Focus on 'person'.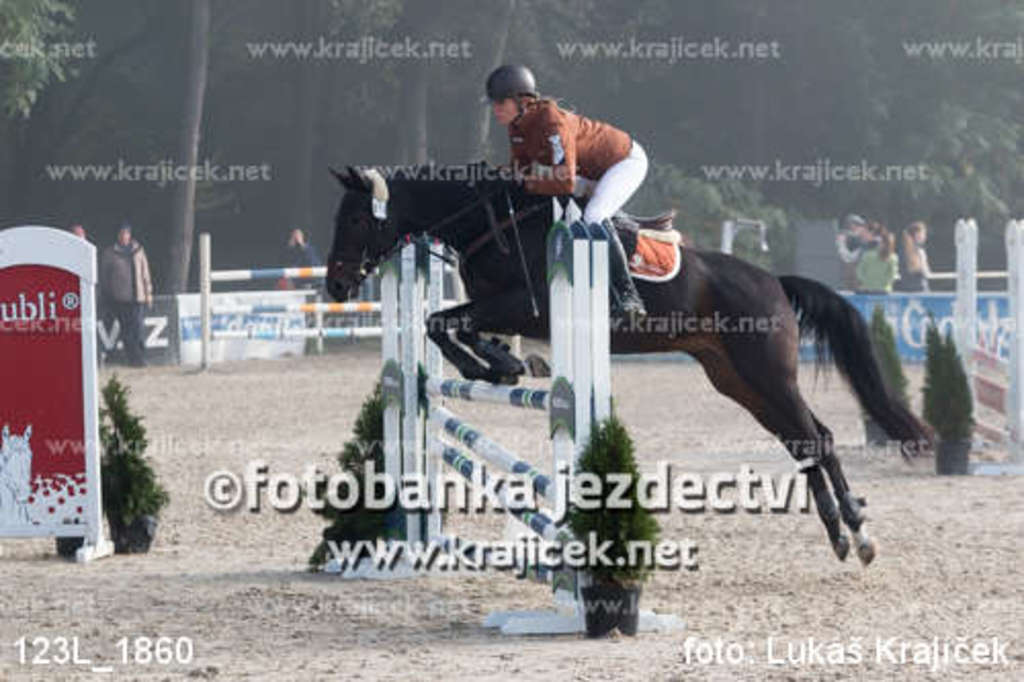
Focused at bbox=(897, 221, 932, 293).
